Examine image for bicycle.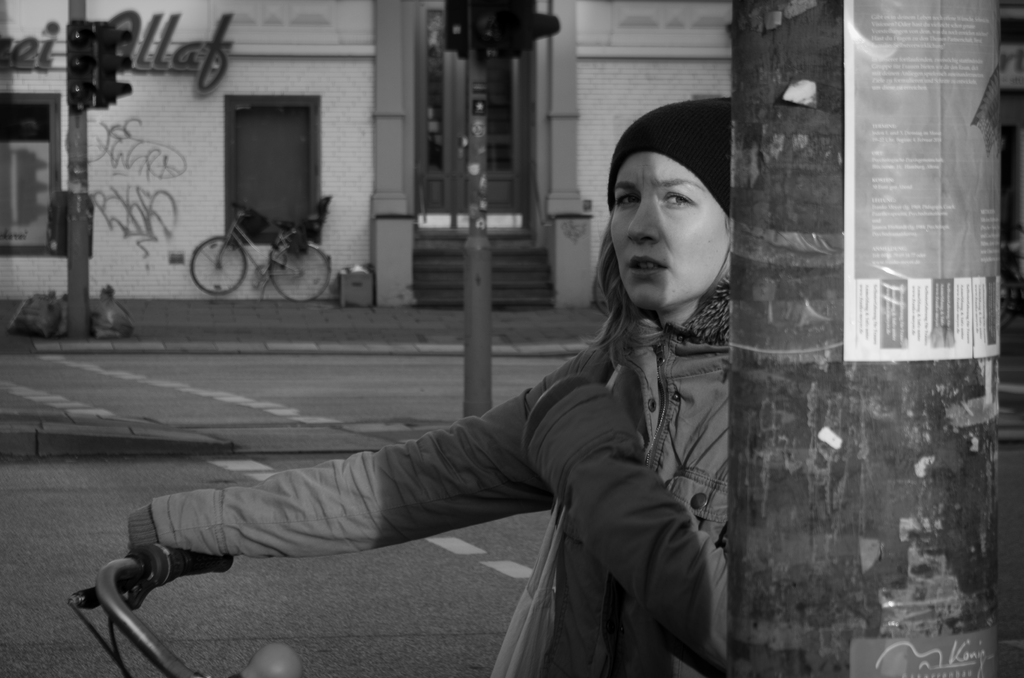
Examination result: left=65, top=537, right=253, bottom=677.
